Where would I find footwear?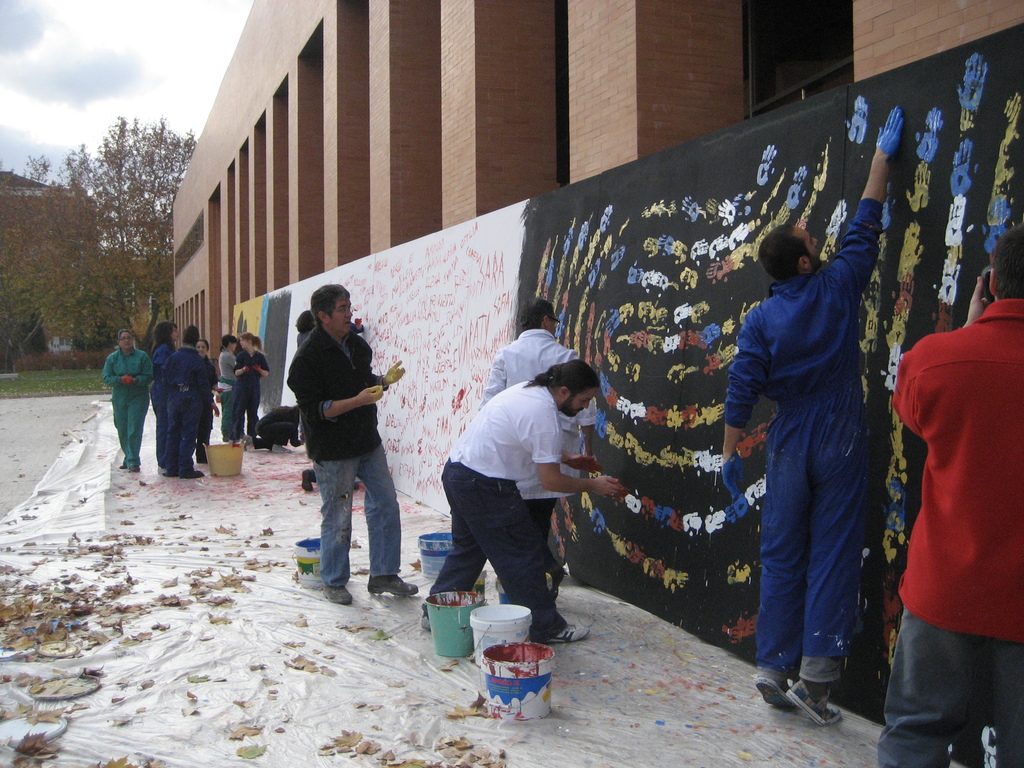
At [x1=239, y1=435, x2=255, y2=451].
